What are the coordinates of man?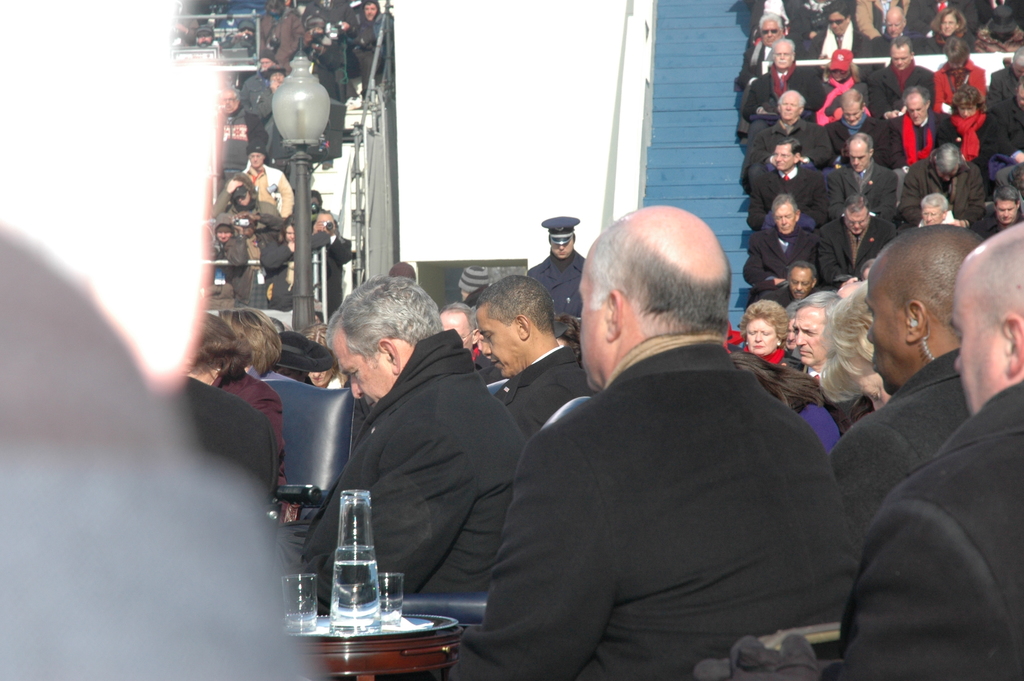
(left=737, top=91, right=833, bottom=197).
